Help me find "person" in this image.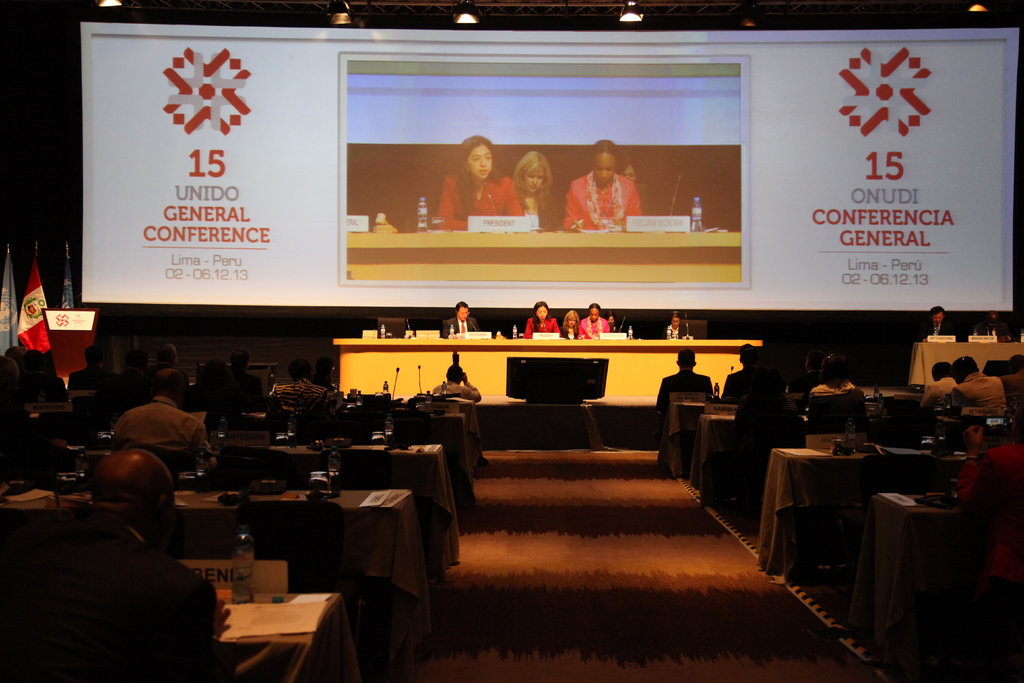
Found it: left=957, top=421, right=1023, bottom=632.
